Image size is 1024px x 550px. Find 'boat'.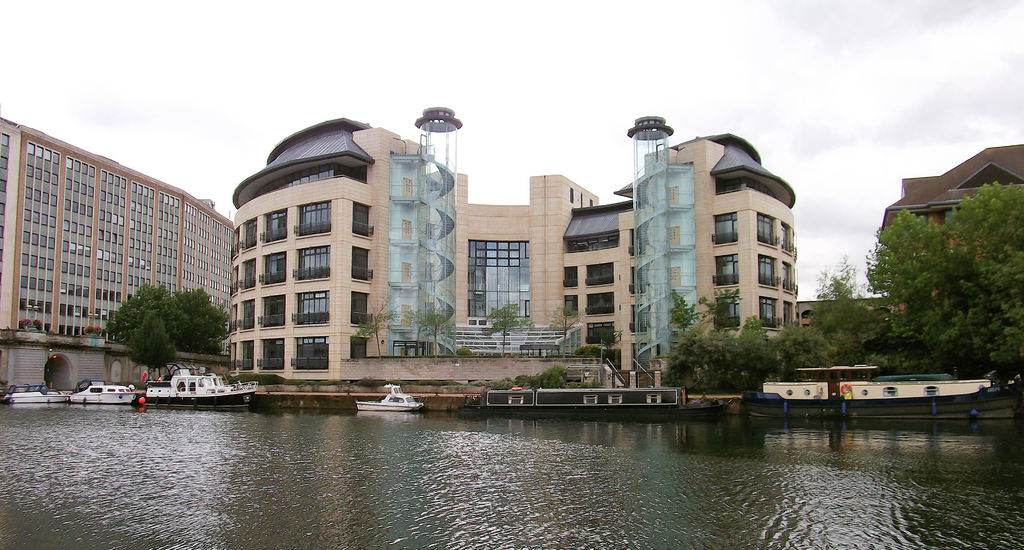
<bbox>344, 380, 429, 412</bbox>.
